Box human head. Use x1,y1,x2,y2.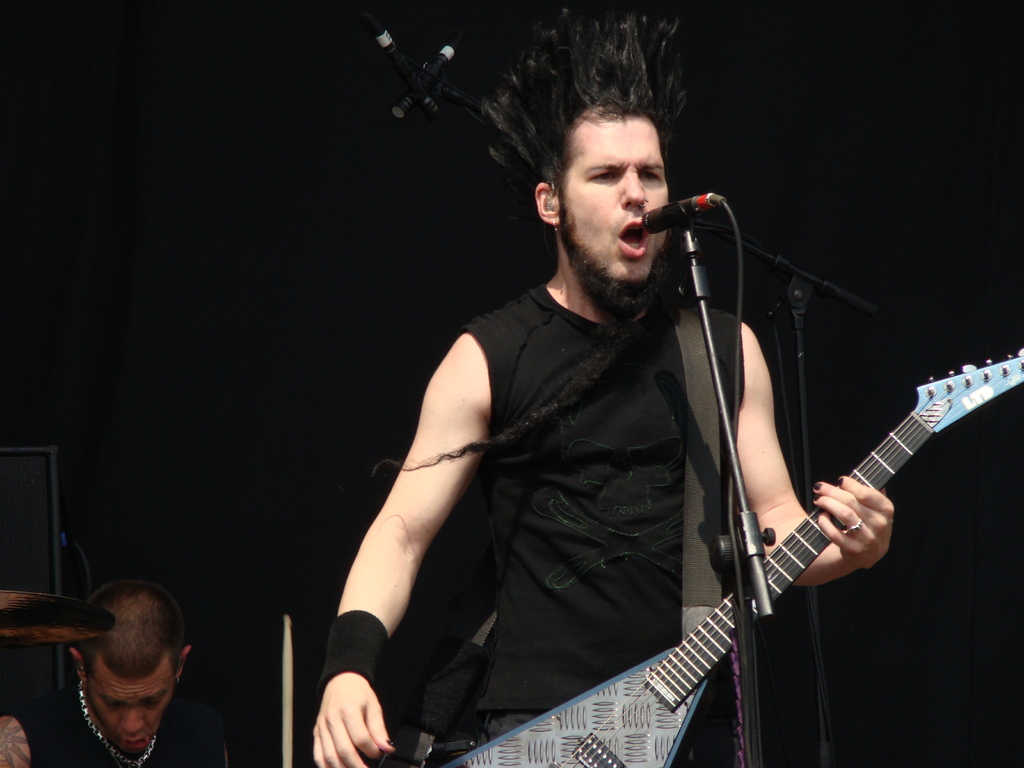
534,94,669,296.
